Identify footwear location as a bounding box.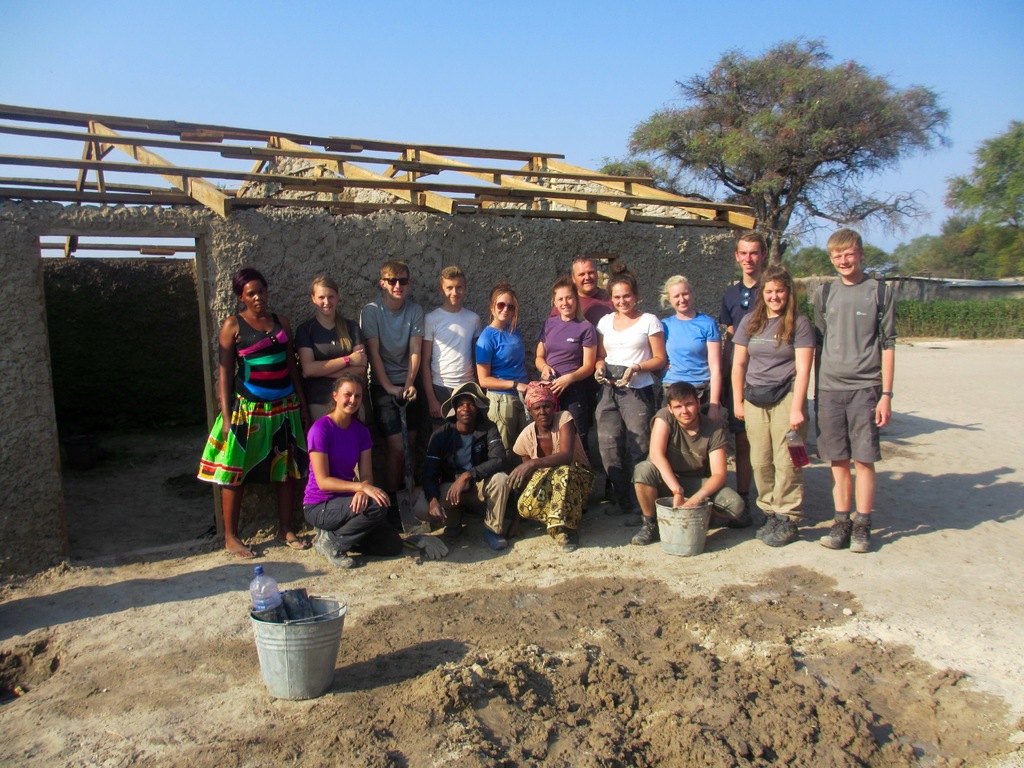
box=[848, 522, 873, 552].
